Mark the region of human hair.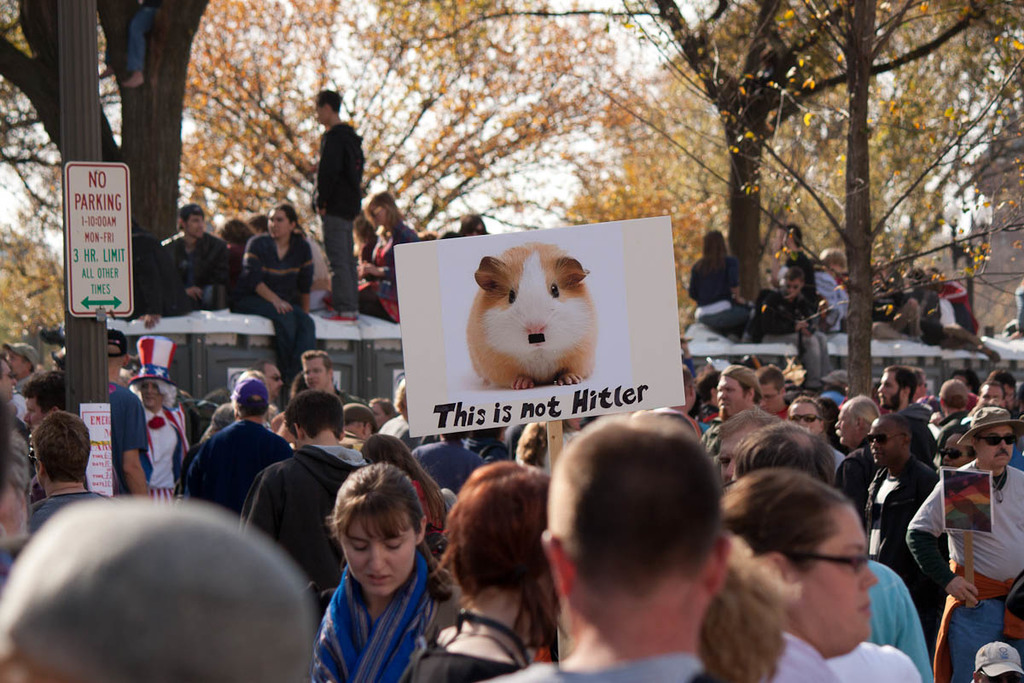
Region: locate(218, 218, 255, 245).
